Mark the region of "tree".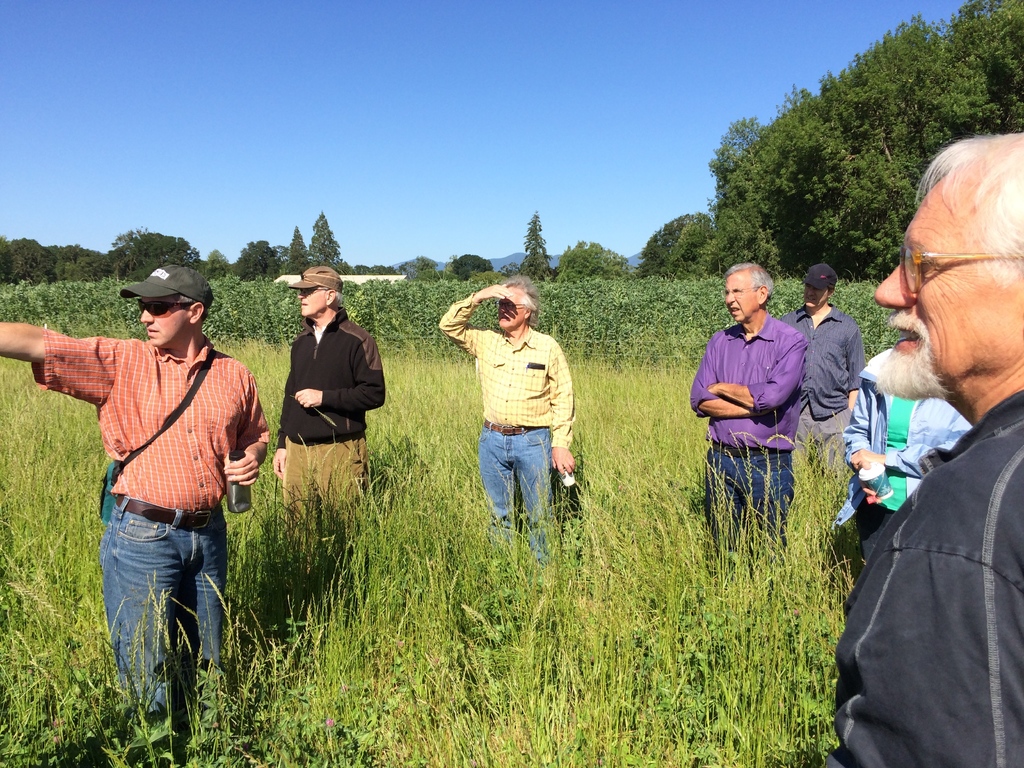
Region: region(0, 230, 109, 298).
